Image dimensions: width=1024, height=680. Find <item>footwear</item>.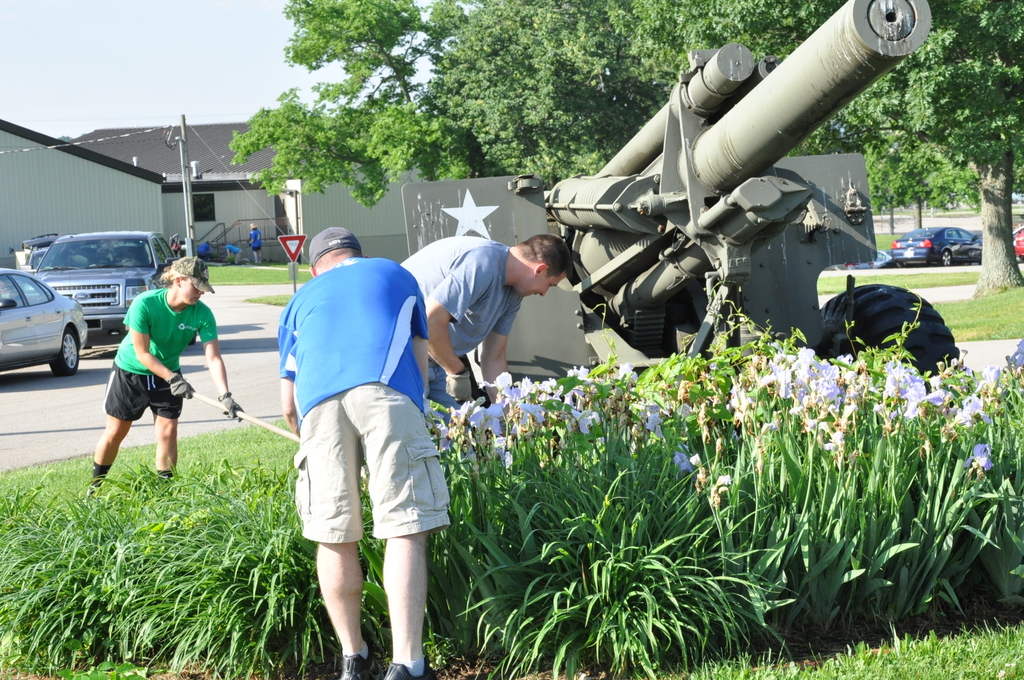
rect(382, 649, 439, 679).
